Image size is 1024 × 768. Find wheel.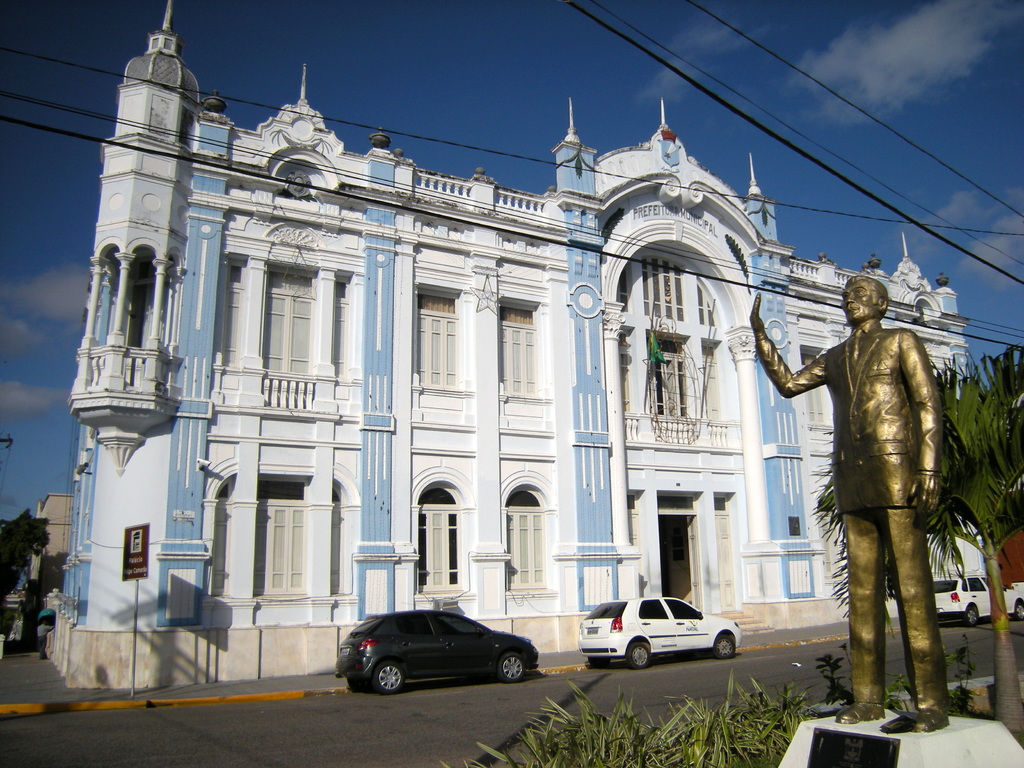
bbox=[965, 607, 979, 626].
